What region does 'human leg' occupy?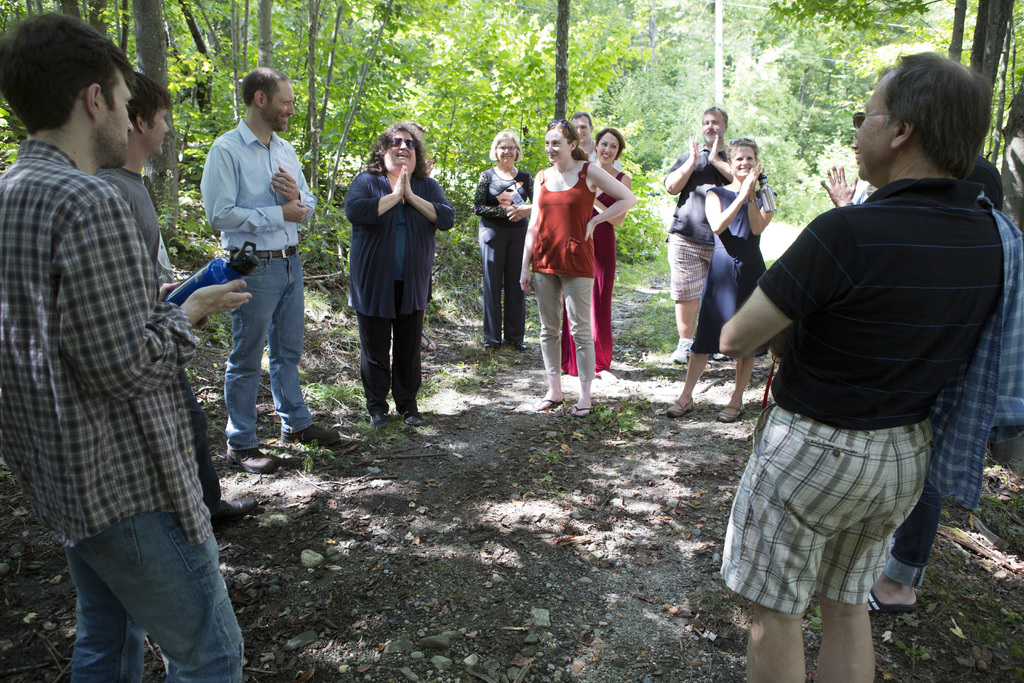
box=[527, 270, 564, 403].
